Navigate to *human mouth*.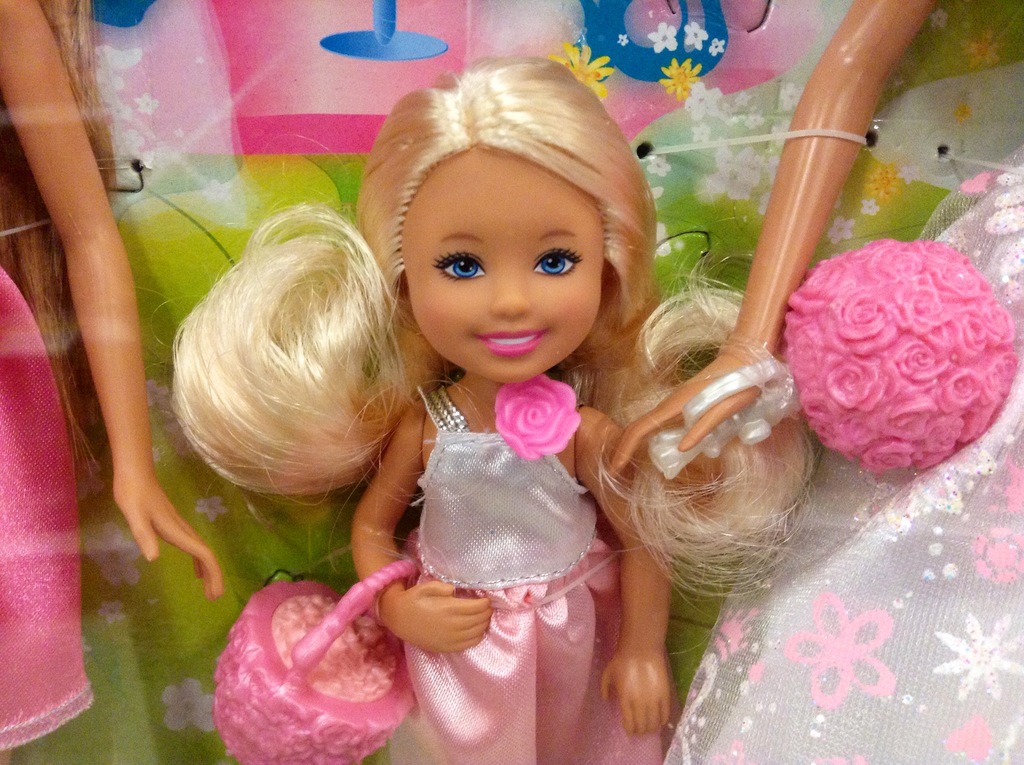
Navigation target: 475, 325, 553, 358.
